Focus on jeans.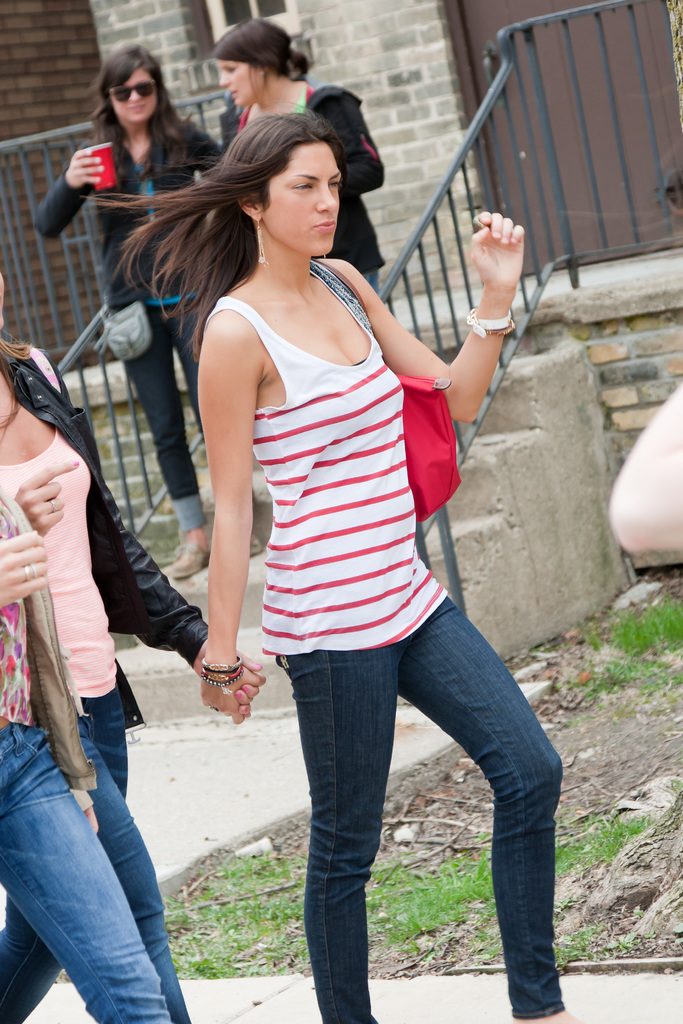
Focused at locate(0, 692, 130, 1023).
